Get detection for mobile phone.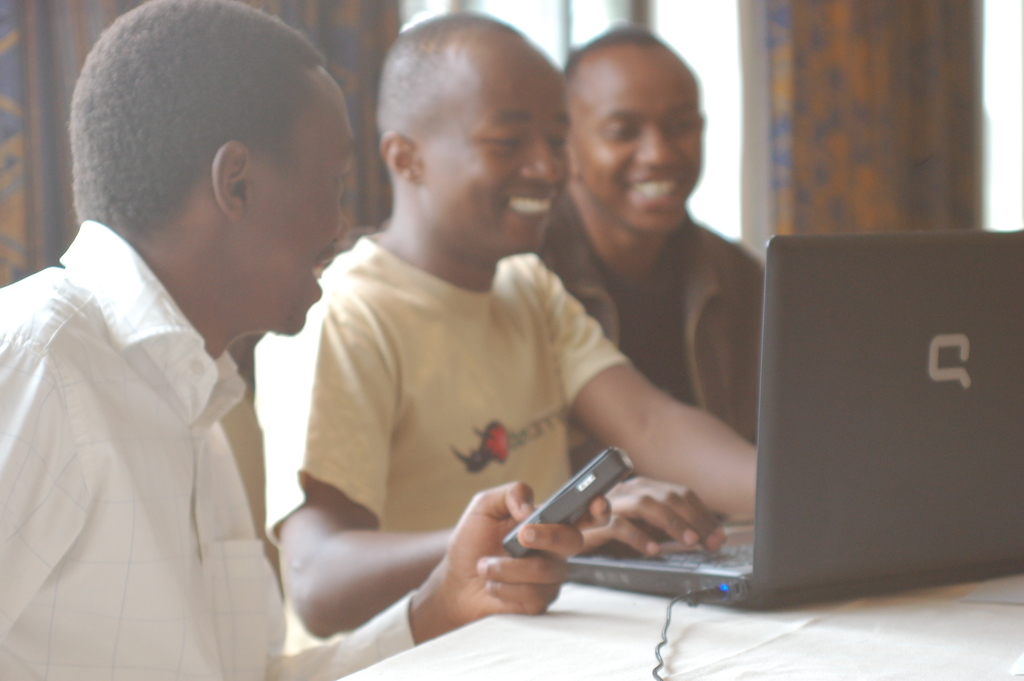
Detection: {"left": 449, "top": 448, "right": 653, "bottom": 596}.
